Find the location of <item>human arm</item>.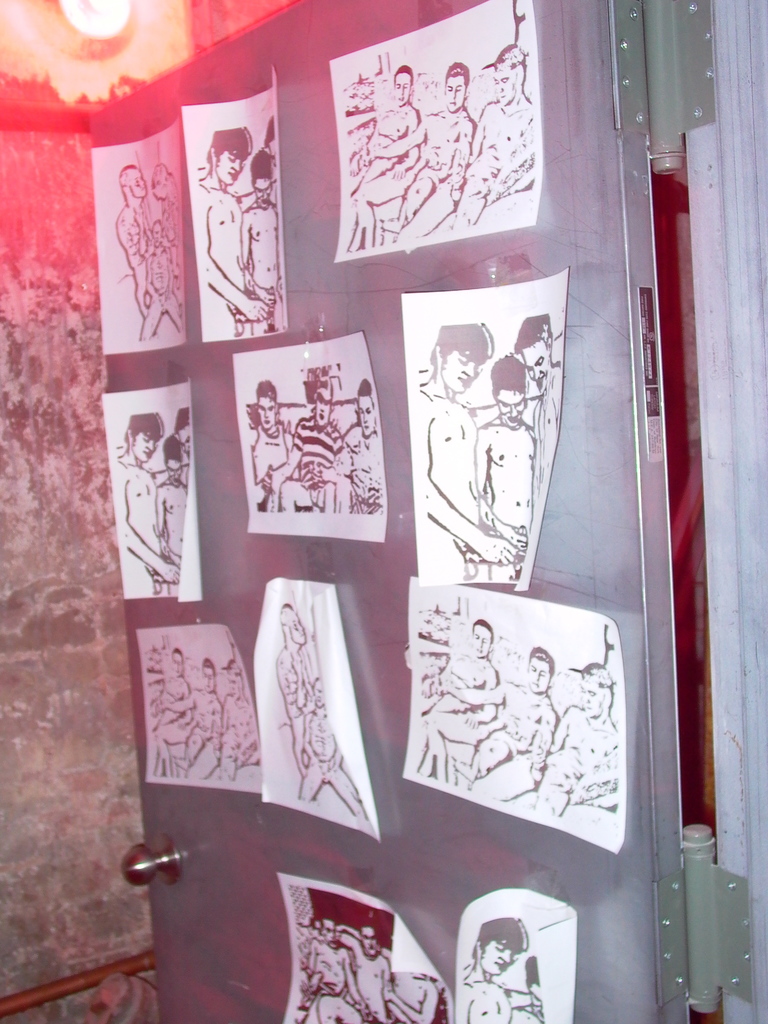
Location: <box>379,981,442,1023</box>.
